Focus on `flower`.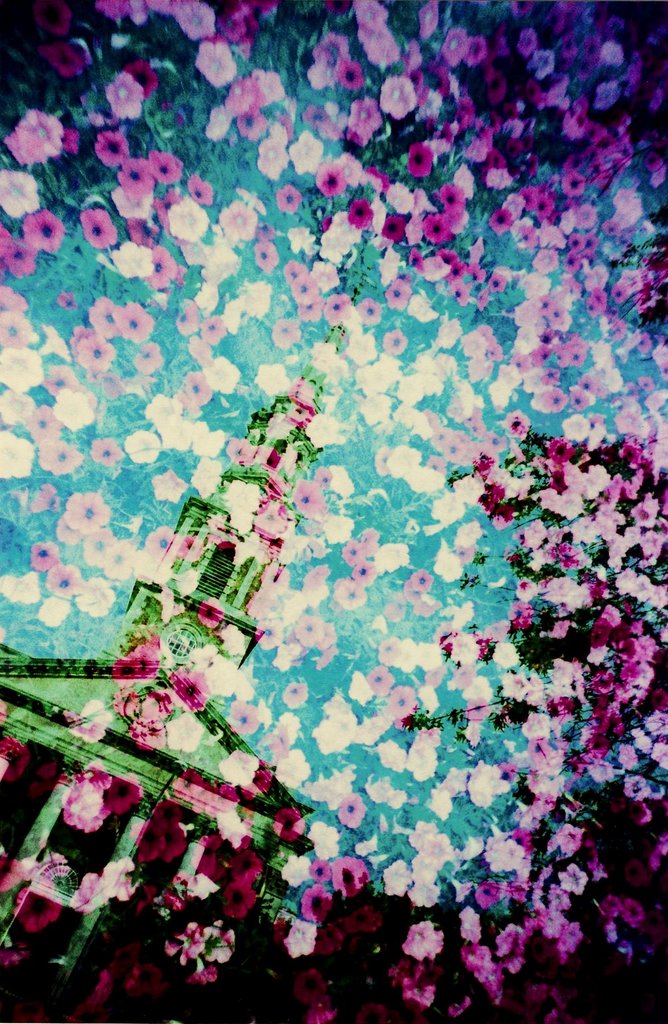
Focused at 45:788:120:861.
